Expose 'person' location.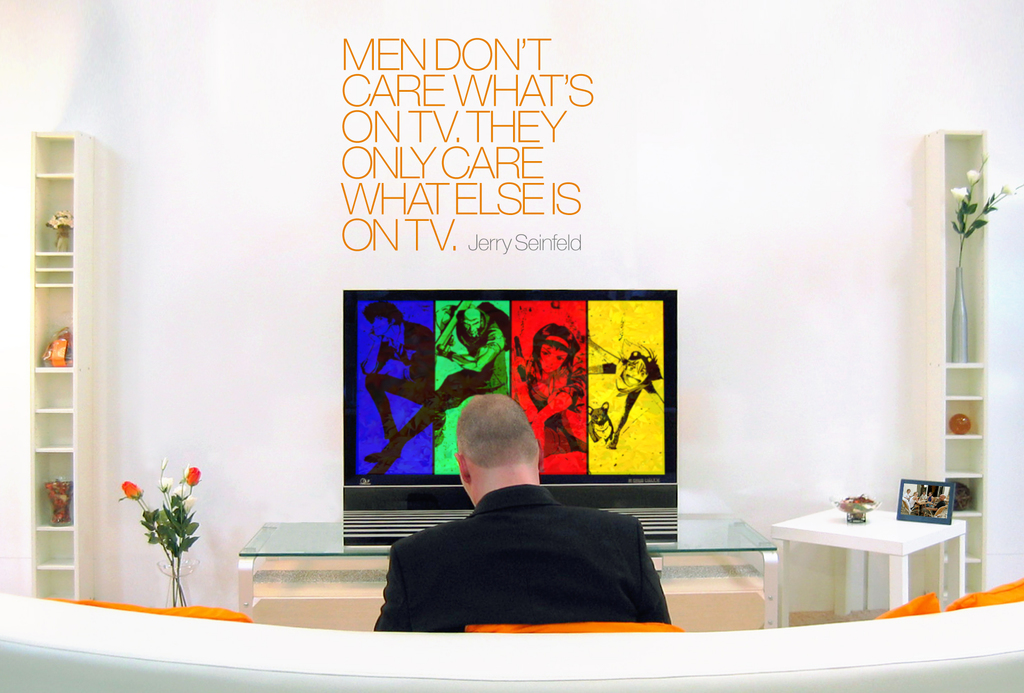
Exposed at region(593, 339, 662, 477).
